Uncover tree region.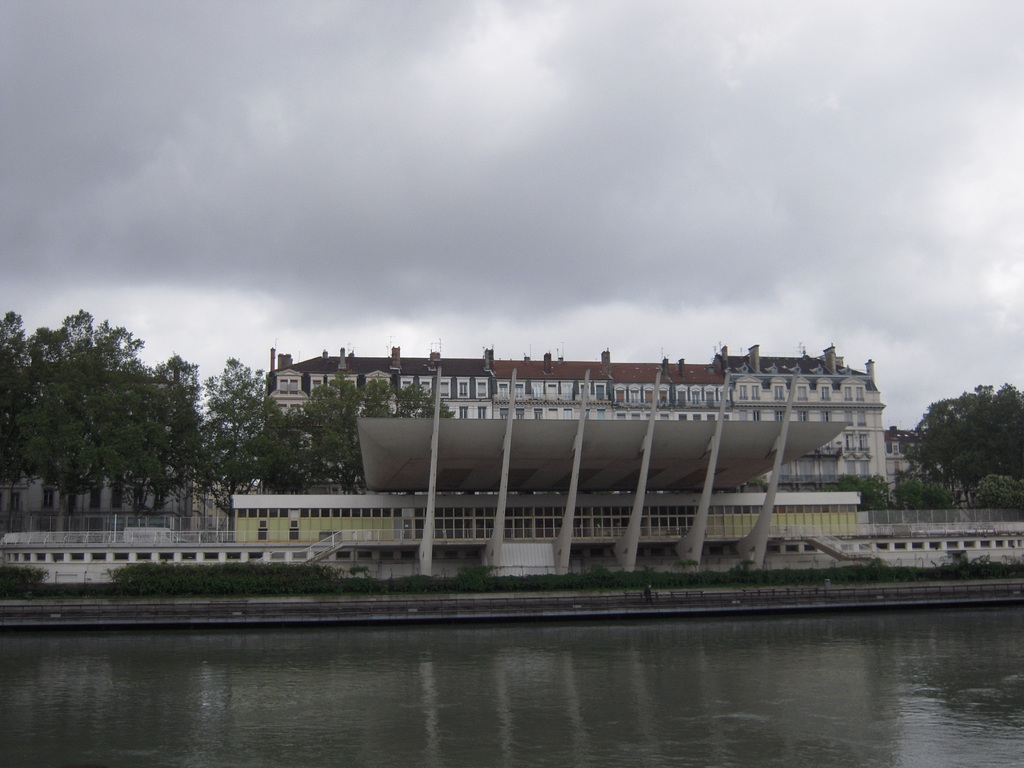
Uncovered: crop(292, 371, 451, 500).
